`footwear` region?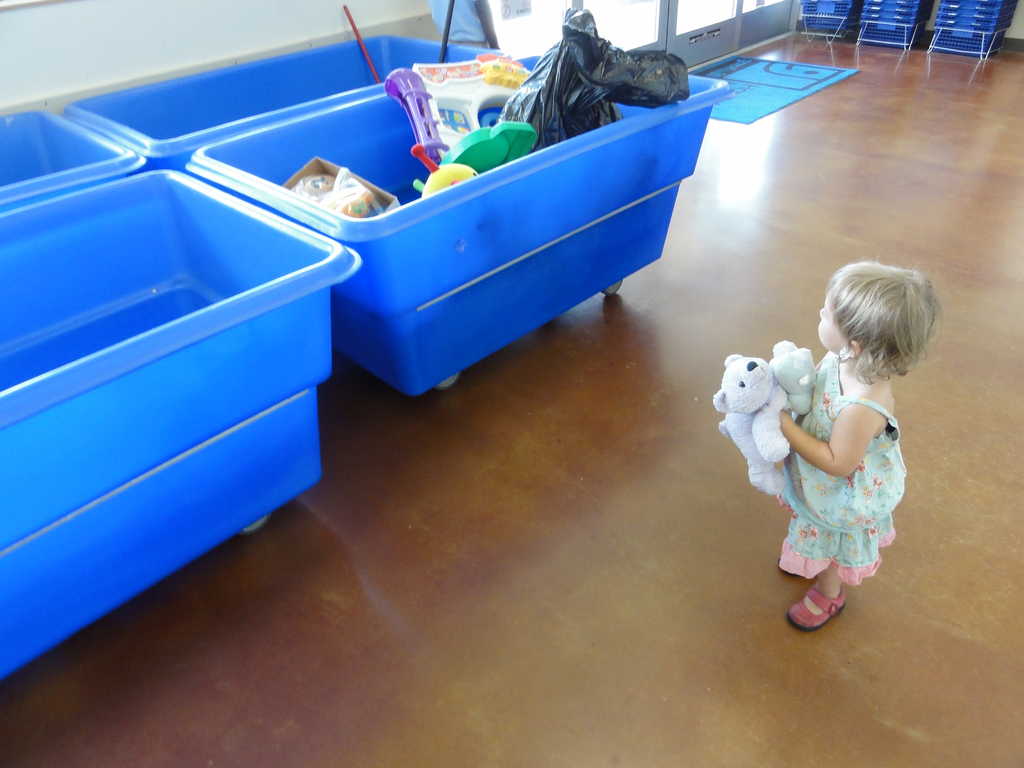
Rect(784, 582, 851, 625)
